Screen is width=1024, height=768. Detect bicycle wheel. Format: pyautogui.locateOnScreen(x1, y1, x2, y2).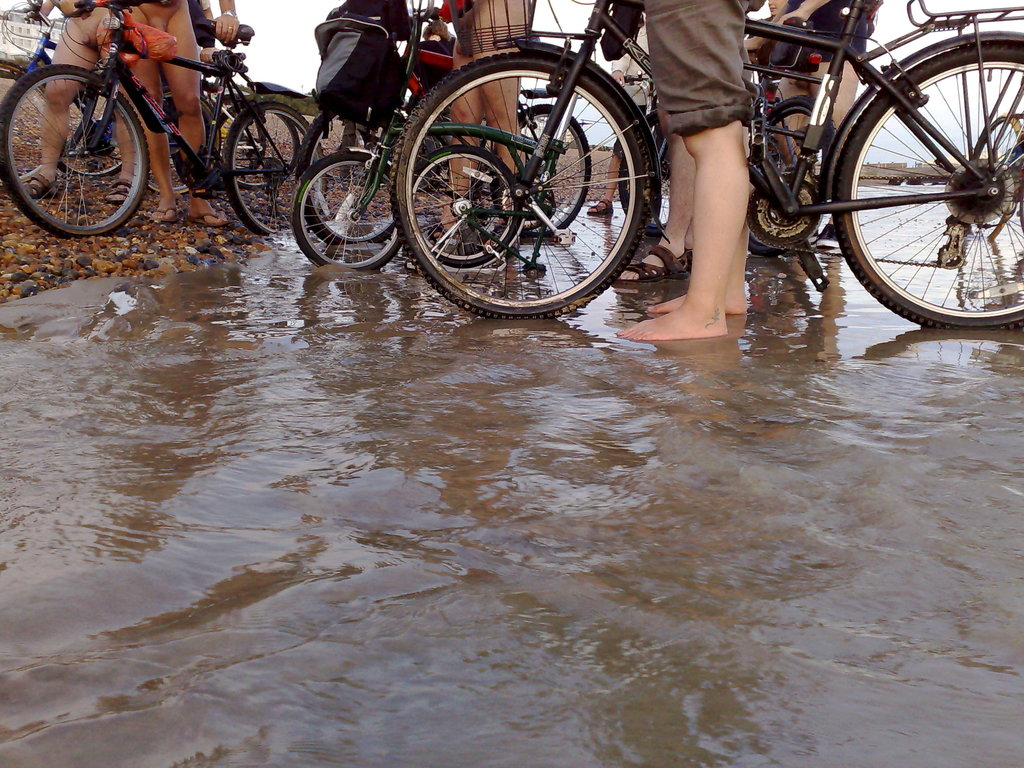
pyautogui.locateOnScreen(0, 61, 152, 241).
